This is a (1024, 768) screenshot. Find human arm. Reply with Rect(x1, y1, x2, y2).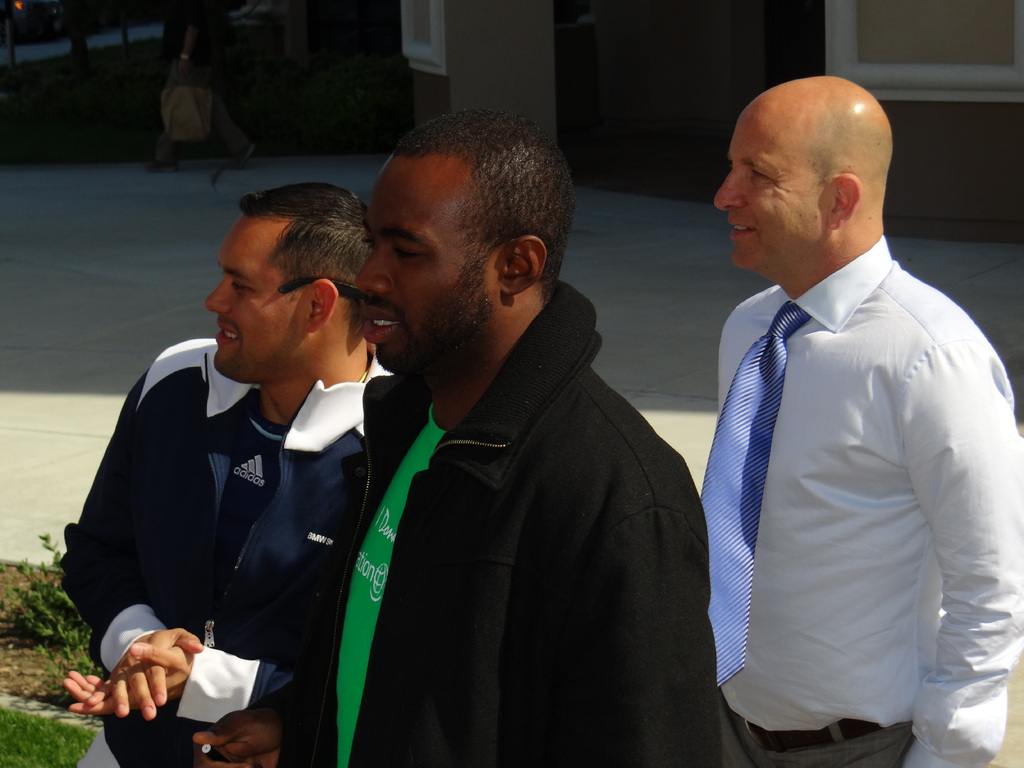
Rect(579, 456, 724, 767).
